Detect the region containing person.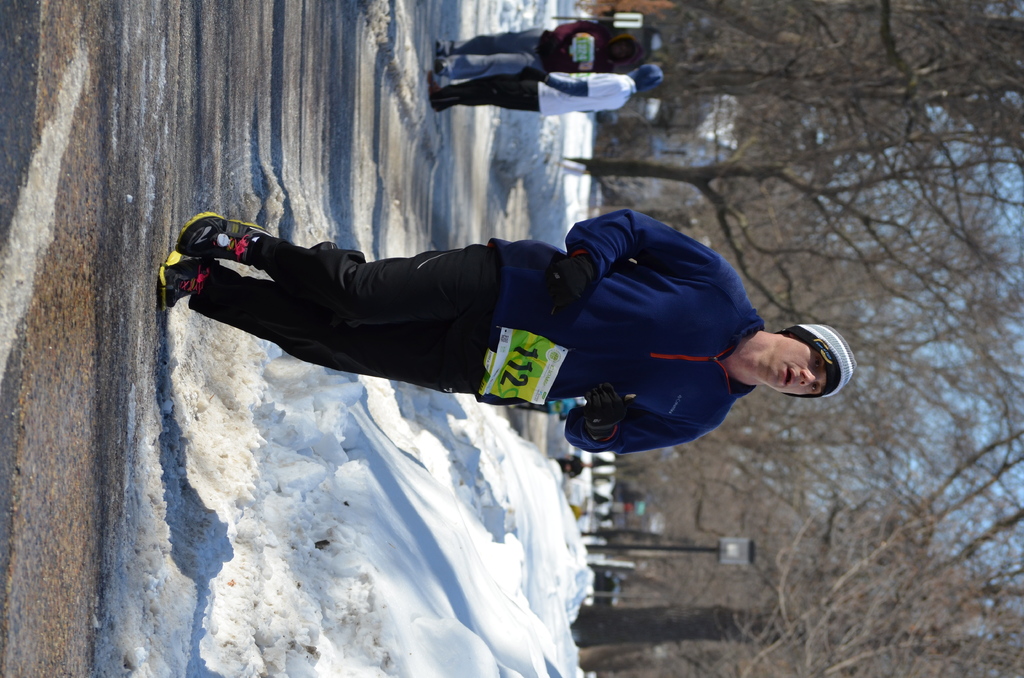
156/175/815/489.
